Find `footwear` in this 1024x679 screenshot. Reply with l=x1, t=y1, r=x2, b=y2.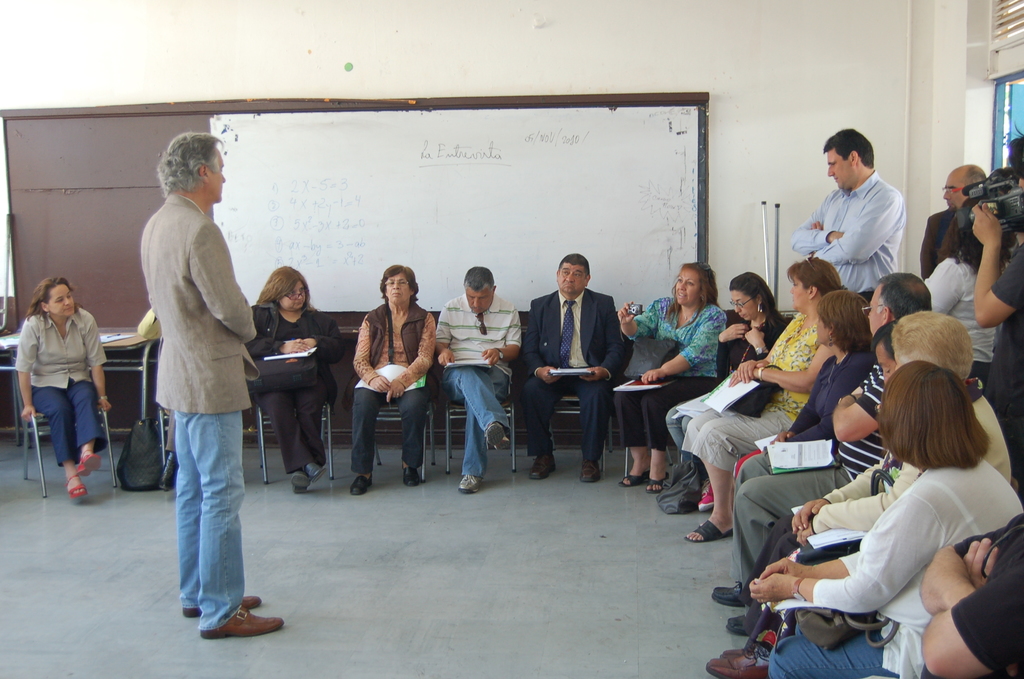
l=708, t=582, r=744, b=607.
